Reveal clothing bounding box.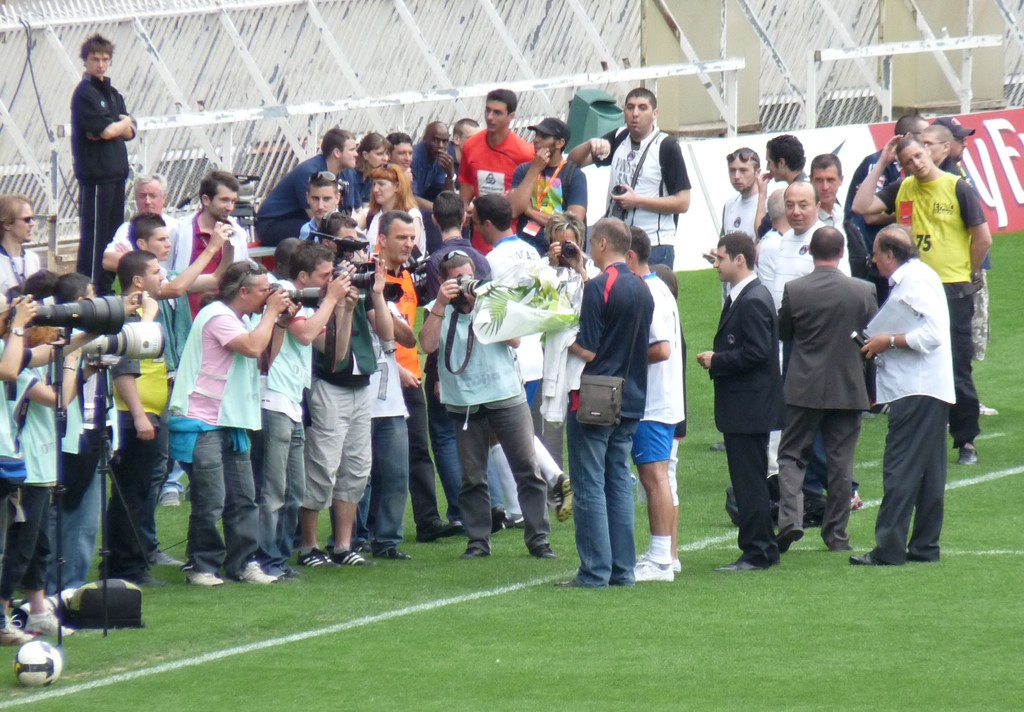
Revealed: region(889, 158, 982, 451).
